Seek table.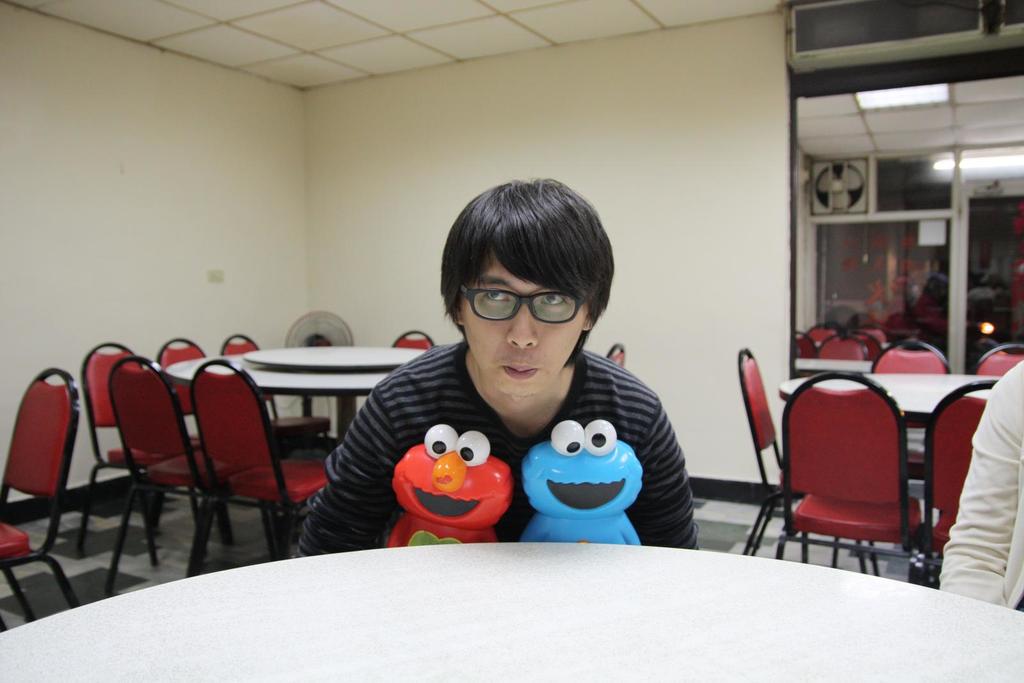
l=0, t=535, r=1023, b=682.
